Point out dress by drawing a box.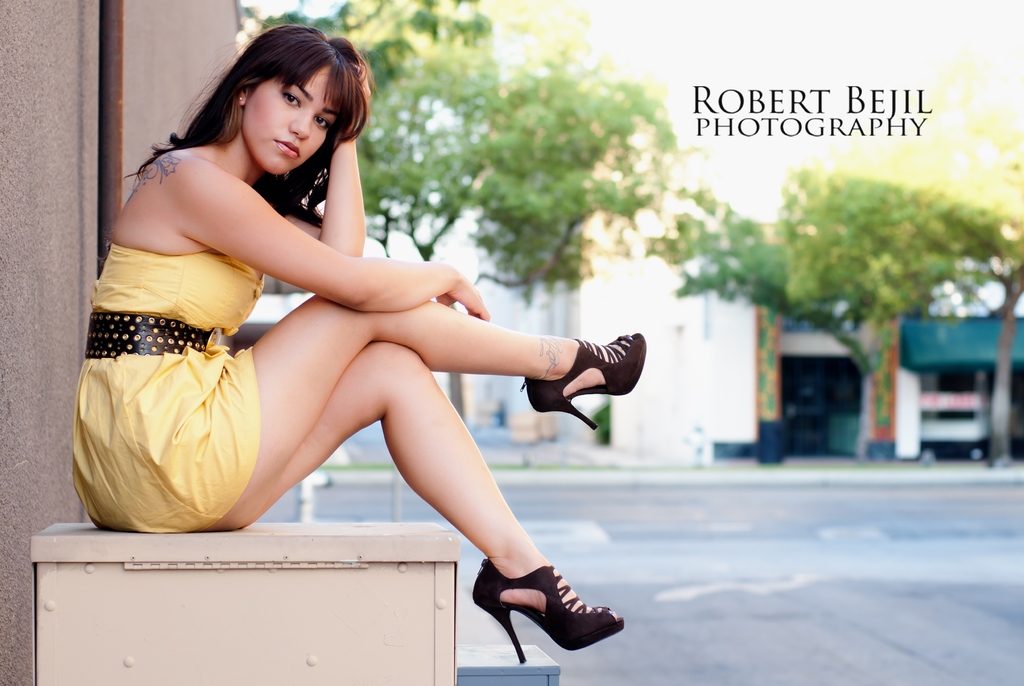
<region>65, 241, 256, 538</region>.
